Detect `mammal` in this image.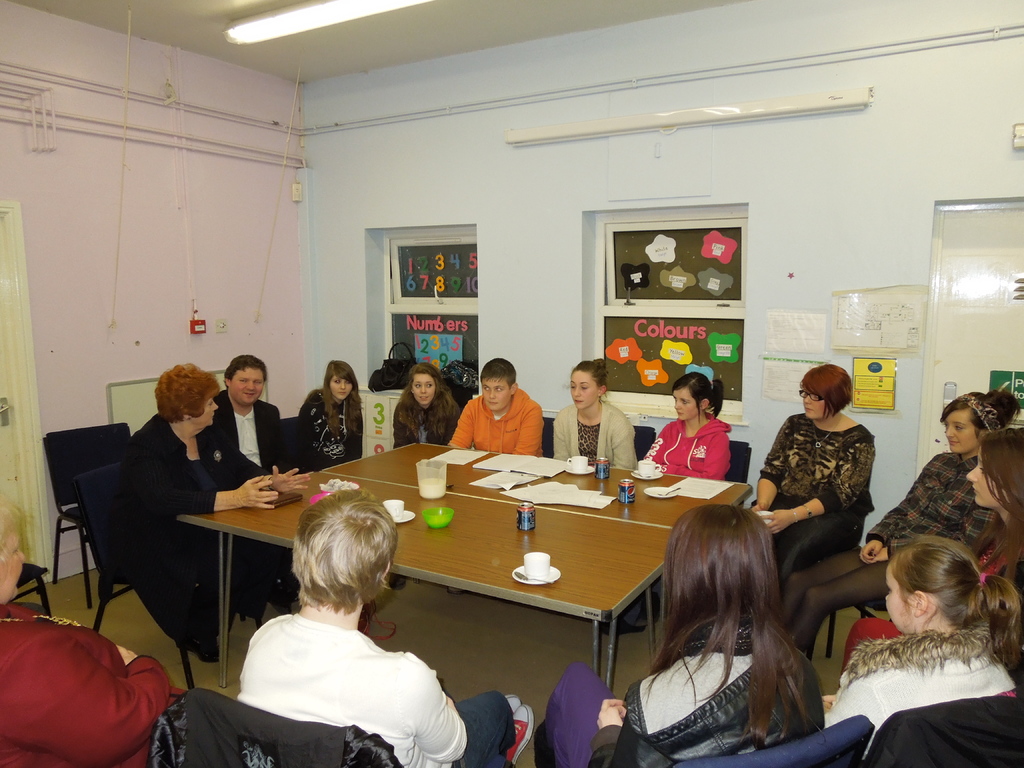
Detection: (left=601, top=505, right=855, bottom=767).
